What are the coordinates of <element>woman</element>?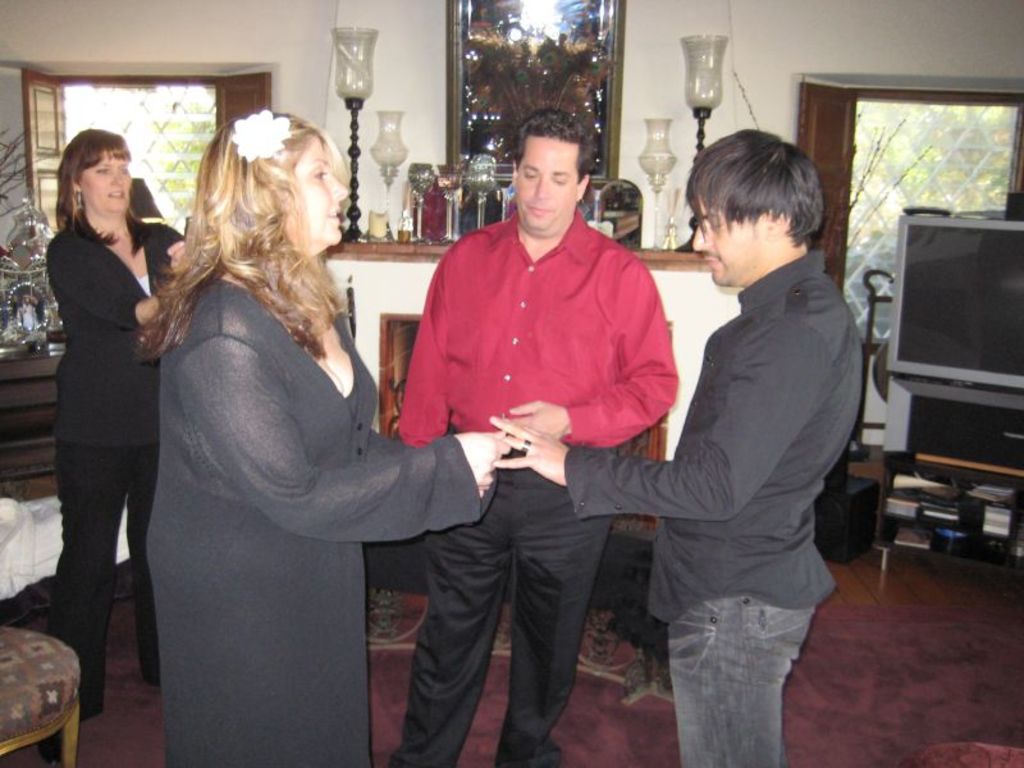
box(127, 108, 449, 767).
